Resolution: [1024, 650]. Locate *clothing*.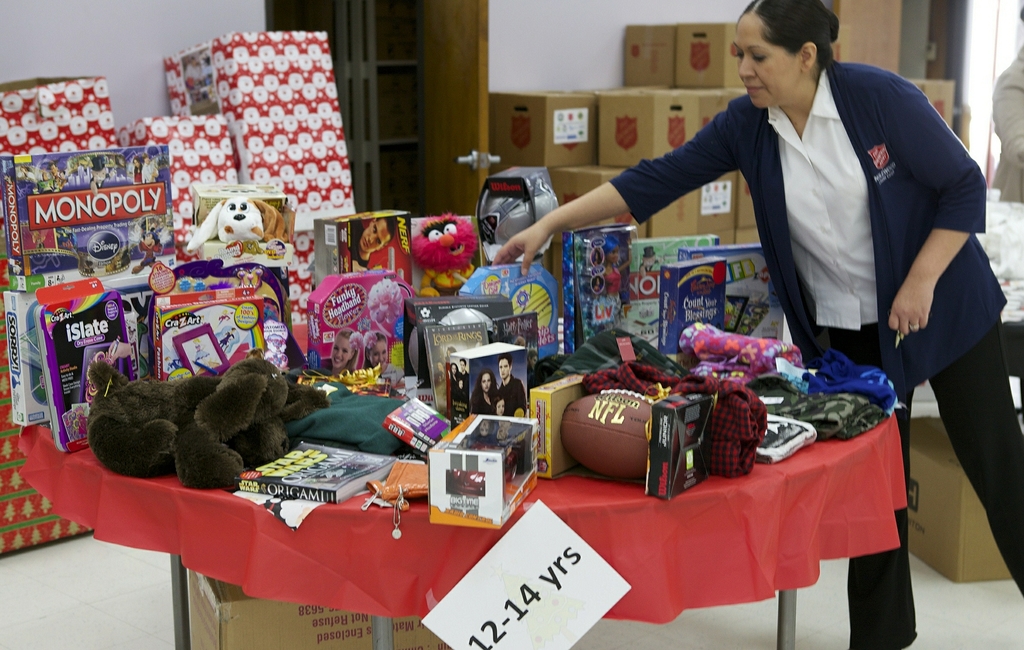
496 377 531 418.
